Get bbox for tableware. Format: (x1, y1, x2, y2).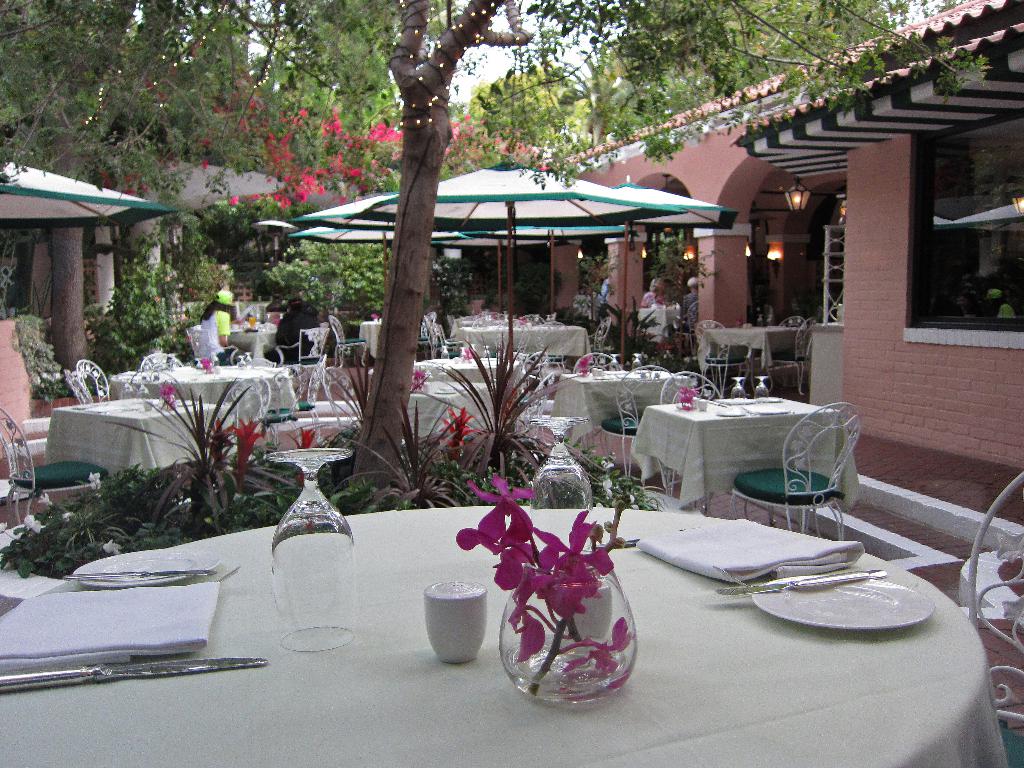
(243, 349, 253, 369).
